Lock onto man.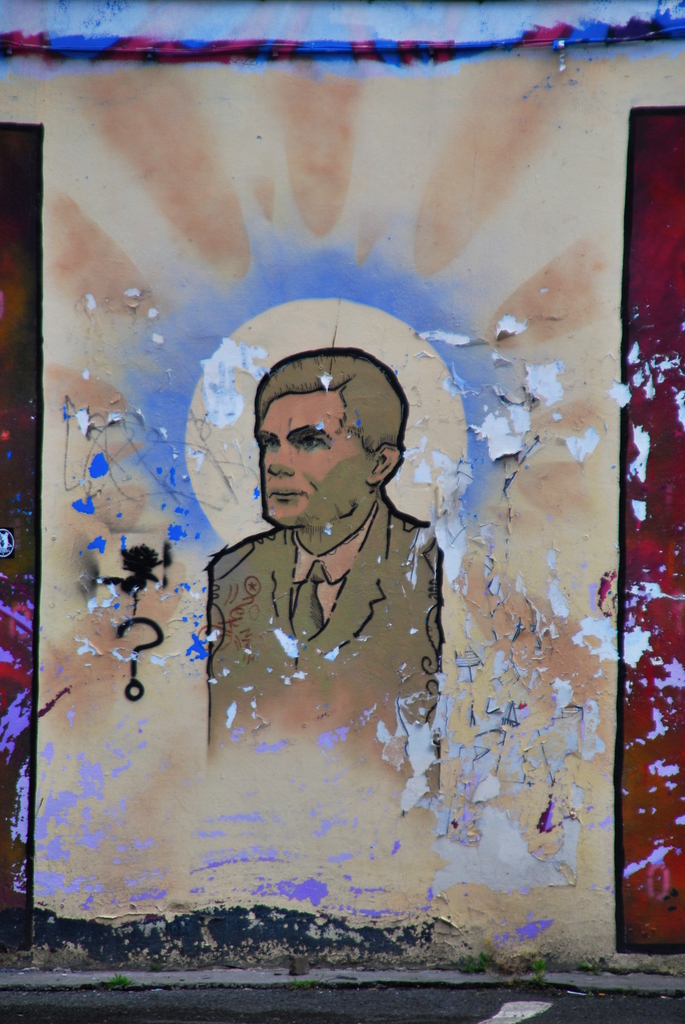
Locked: 169 340 461 810.
